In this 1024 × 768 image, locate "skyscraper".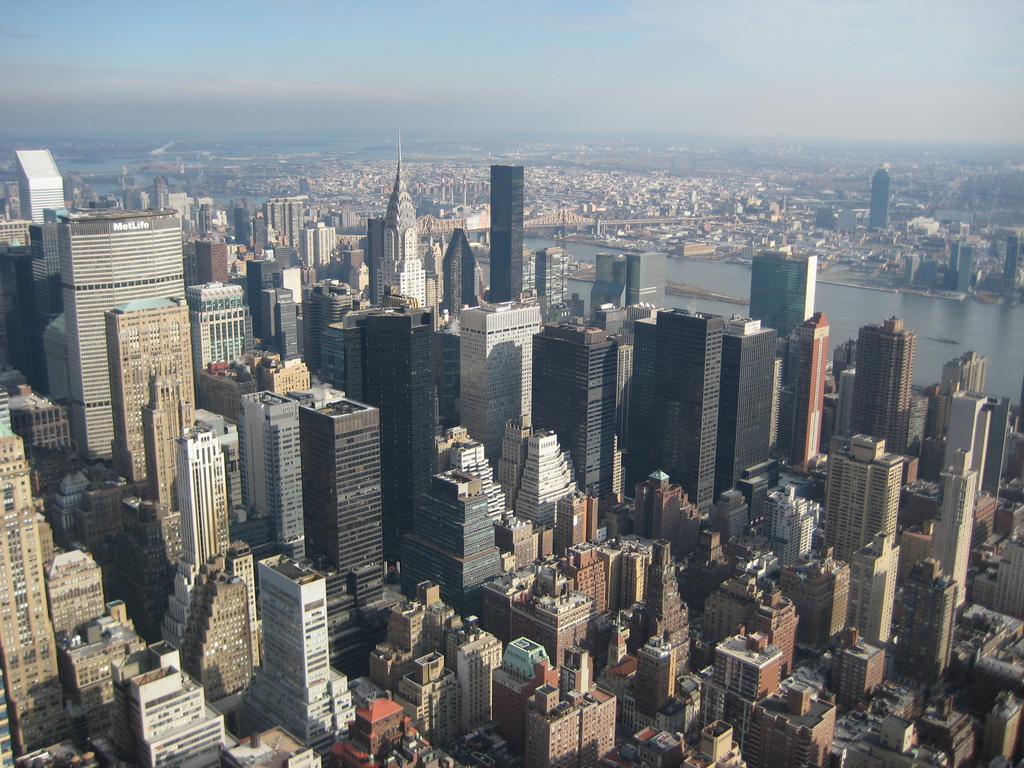
Bounding box: bbox=(932, 450, 979, 600).
